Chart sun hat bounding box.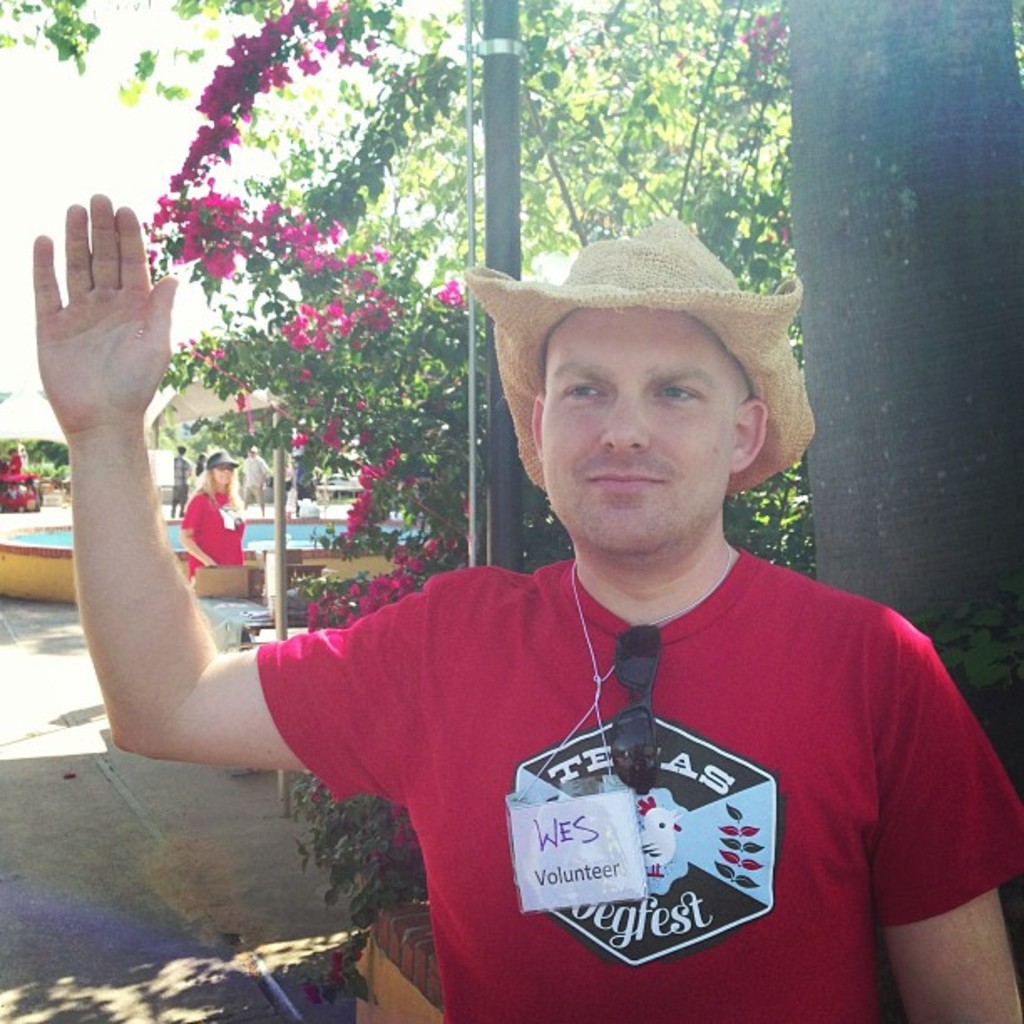
Charted: bbox=(241, 437, 263, 463).
